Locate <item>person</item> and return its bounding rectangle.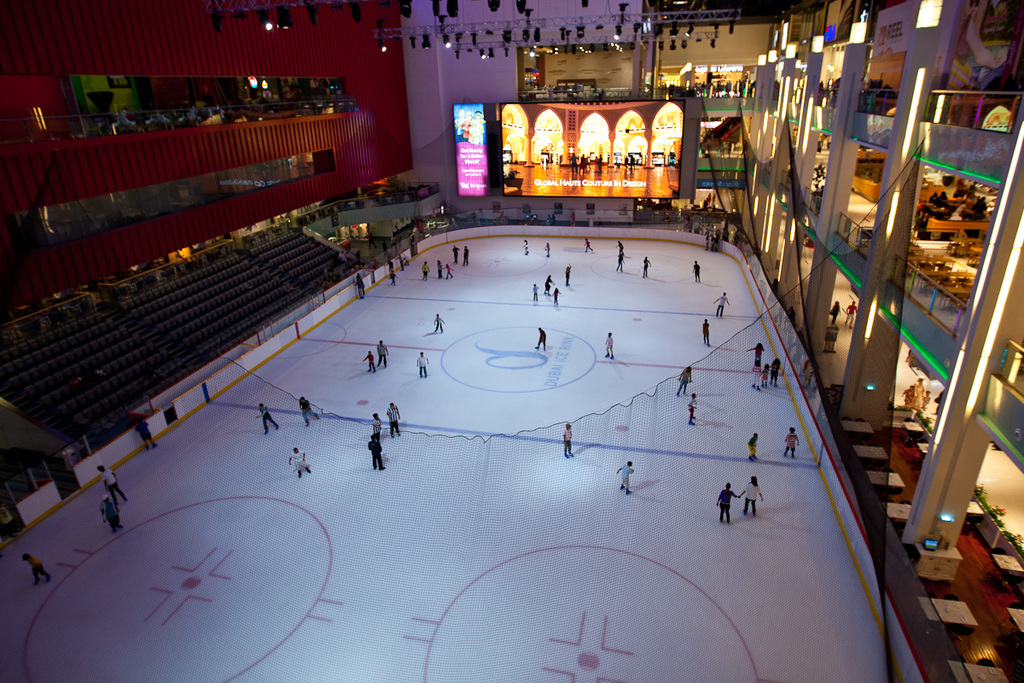
region(846, 298, 858, 326).
